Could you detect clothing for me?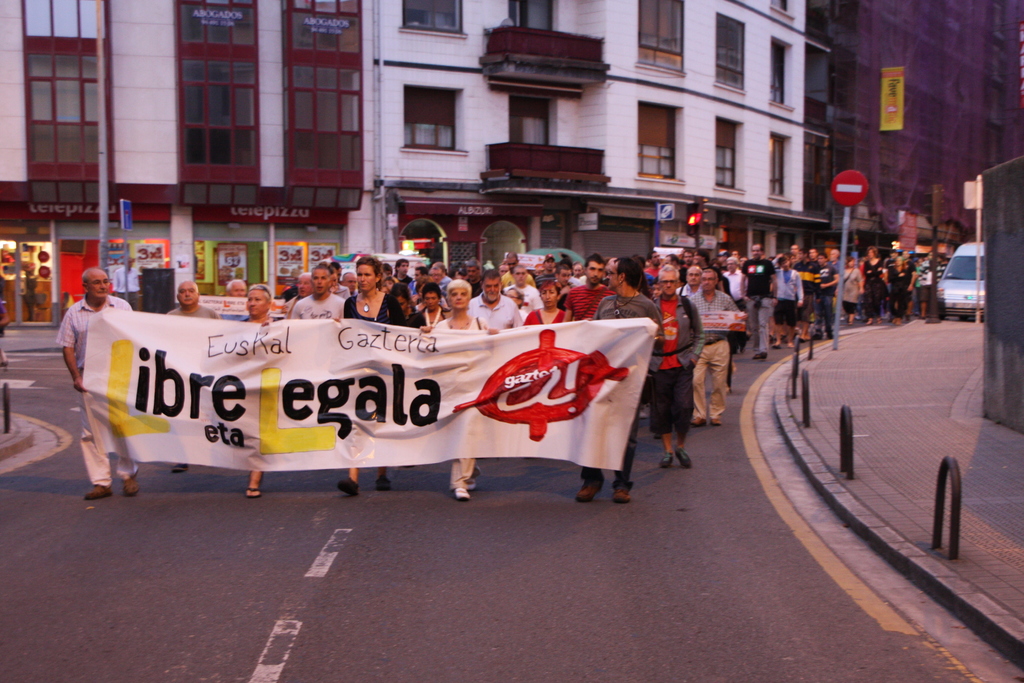
Detection result: Rect(855, 256, 890, 308).
